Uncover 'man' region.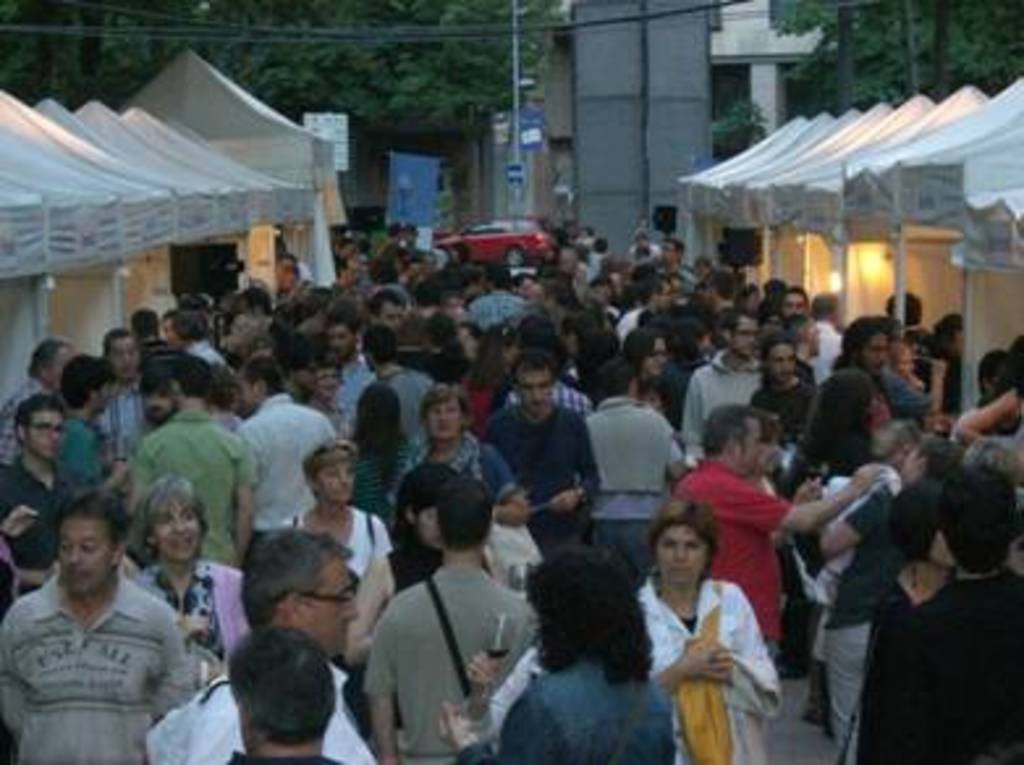
Uncovered: Rect(581, 359, 673, 584).
